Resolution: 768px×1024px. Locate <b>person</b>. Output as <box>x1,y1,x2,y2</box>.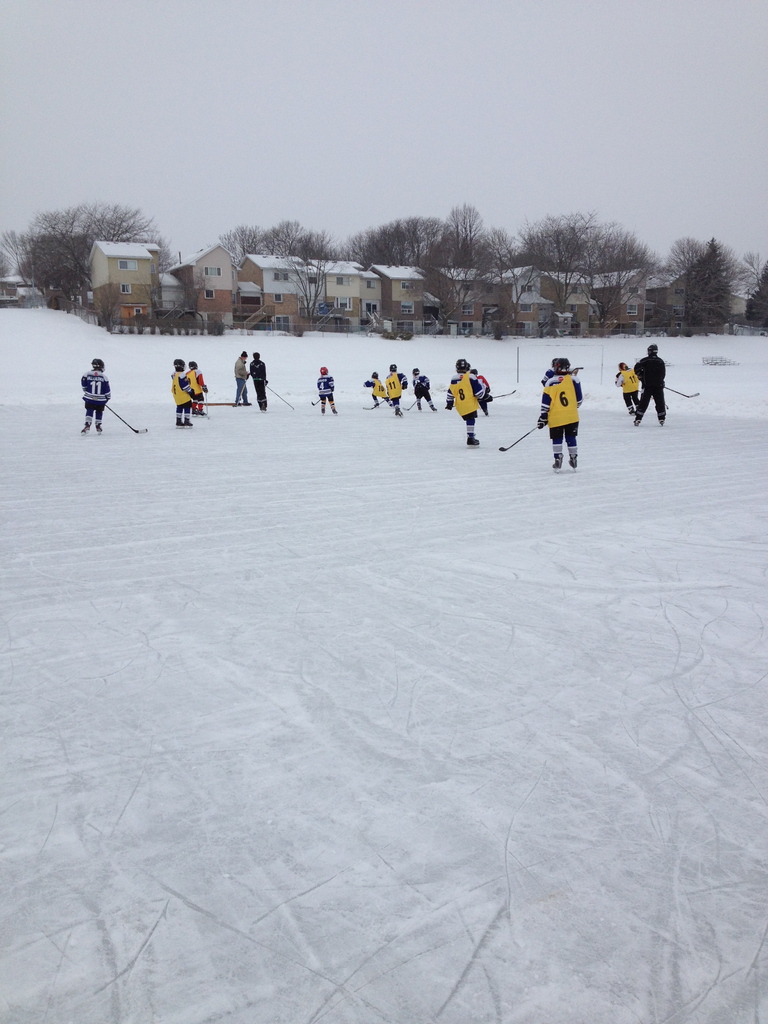
<box>77,356,114,438</box>.
